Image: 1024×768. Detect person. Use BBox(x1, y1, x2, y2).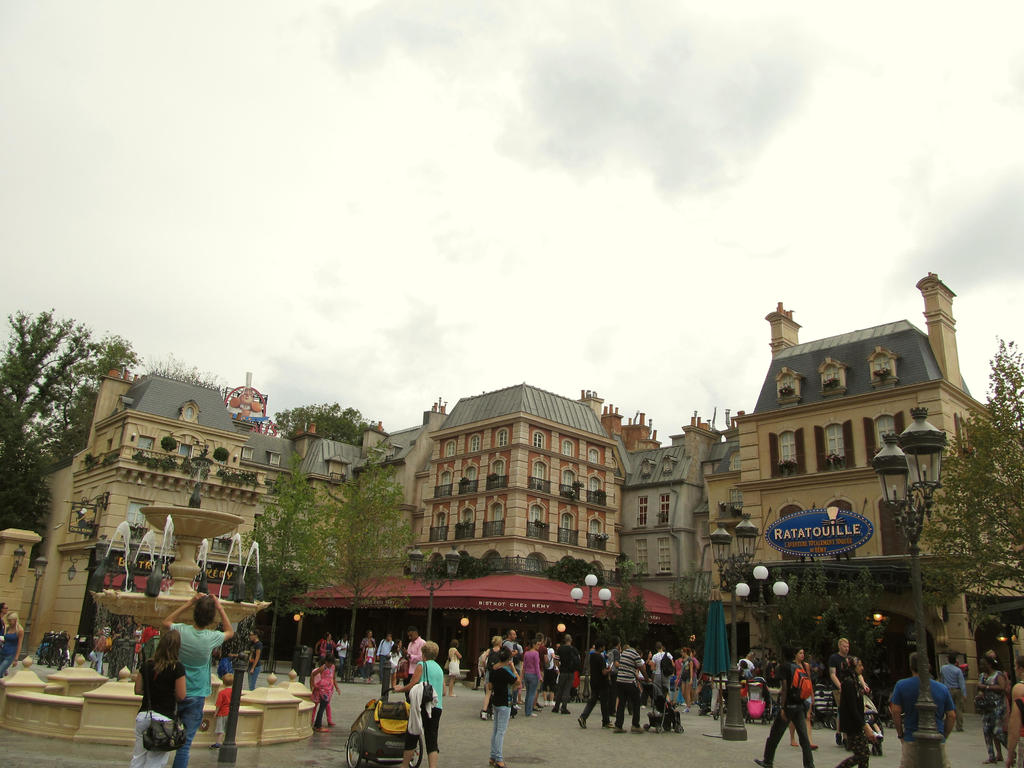
BBox(307, 648, 341, 728).
